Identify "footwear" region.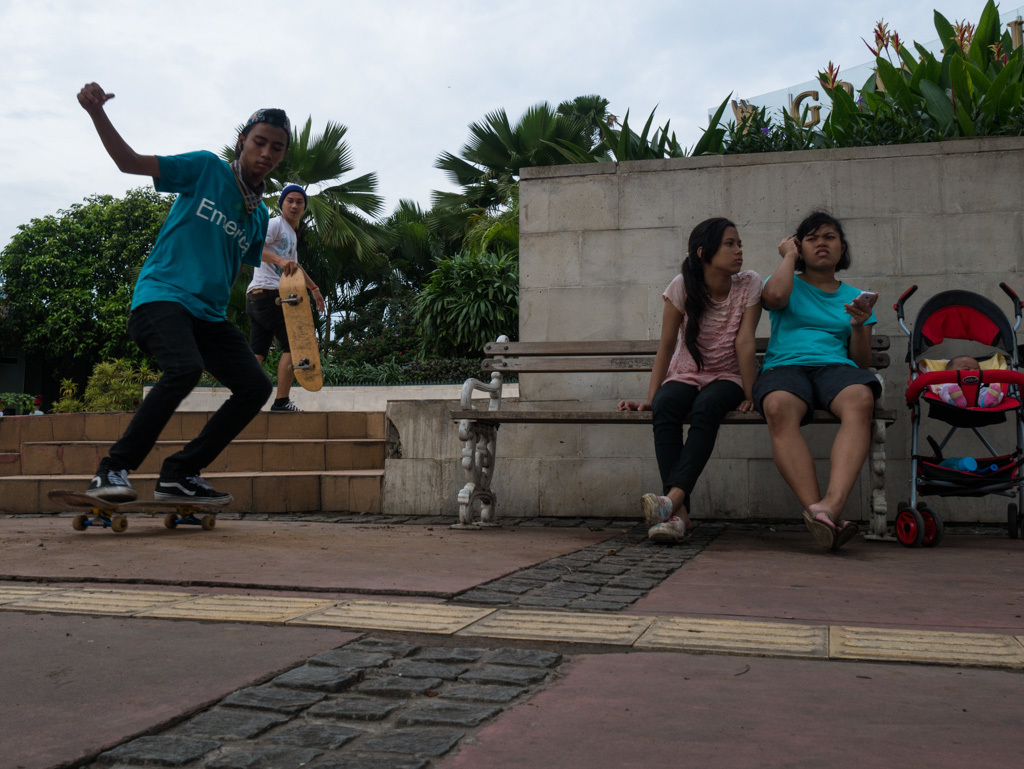
Region: box(645, 515, 693, 545).
